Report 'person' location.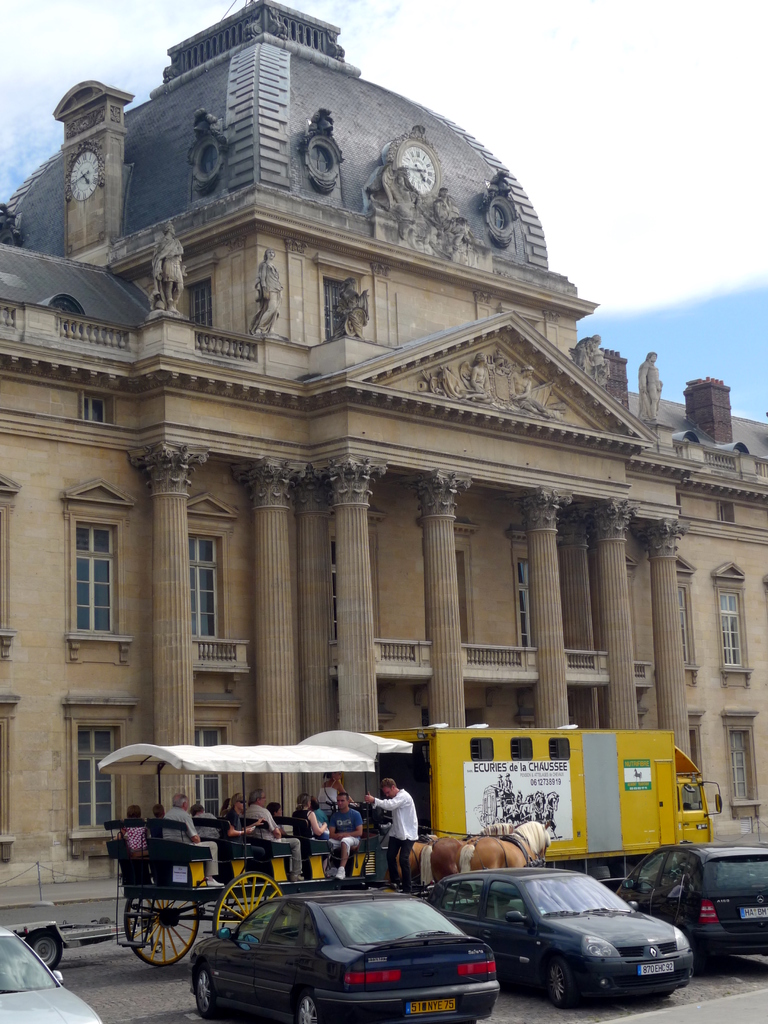
Report: {"x1": 367, "y1": 780, "x2": 431, "y2": 906}.
